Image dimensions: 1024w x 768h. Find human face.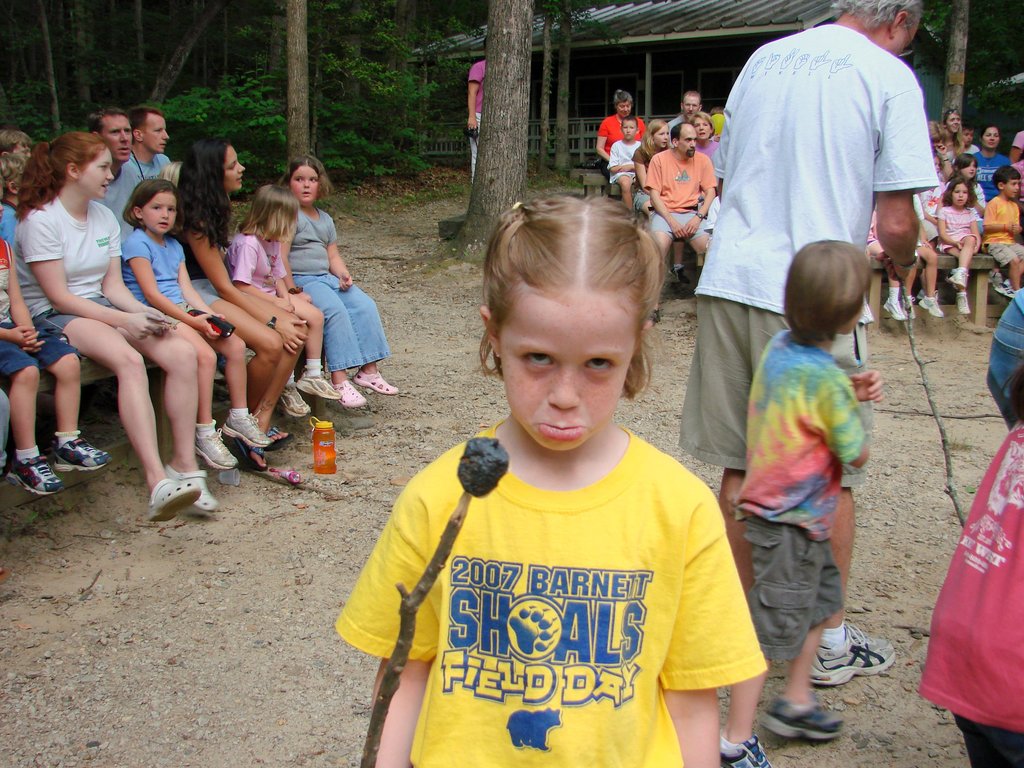
region(502, 289, 639, 452).
